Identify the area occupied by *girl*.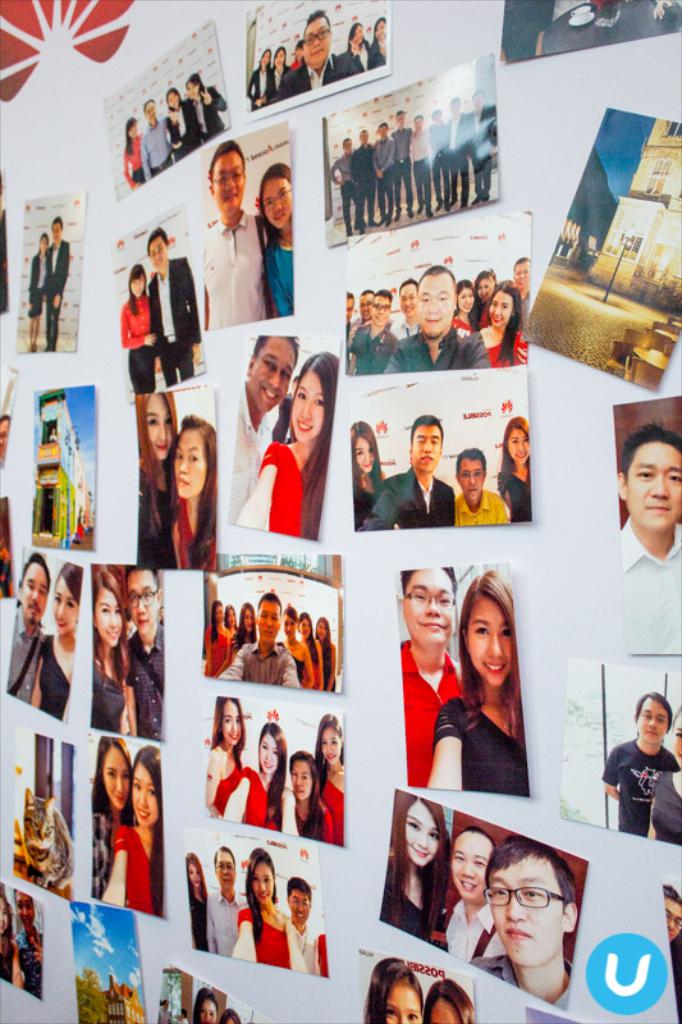
Area: <bbox>203, 692, 344, 845</bbox>.
